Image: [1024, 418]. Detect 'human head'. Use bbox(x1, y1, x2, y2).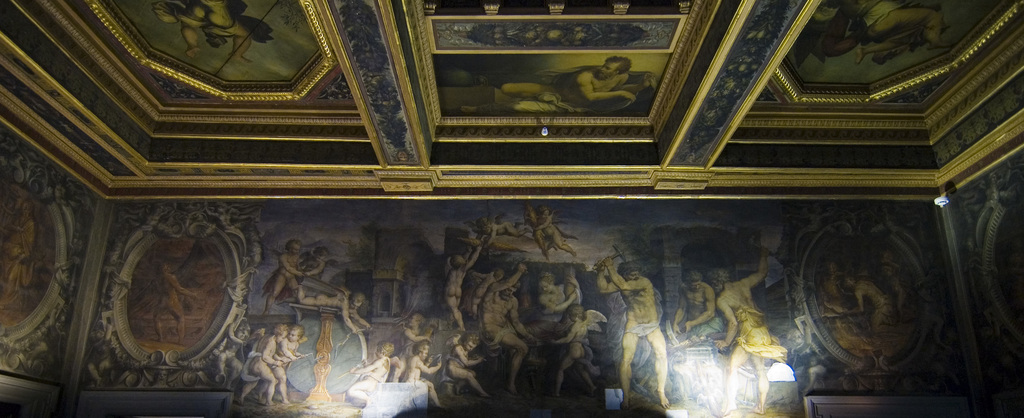
bbox(538, 273, 554, 293).
